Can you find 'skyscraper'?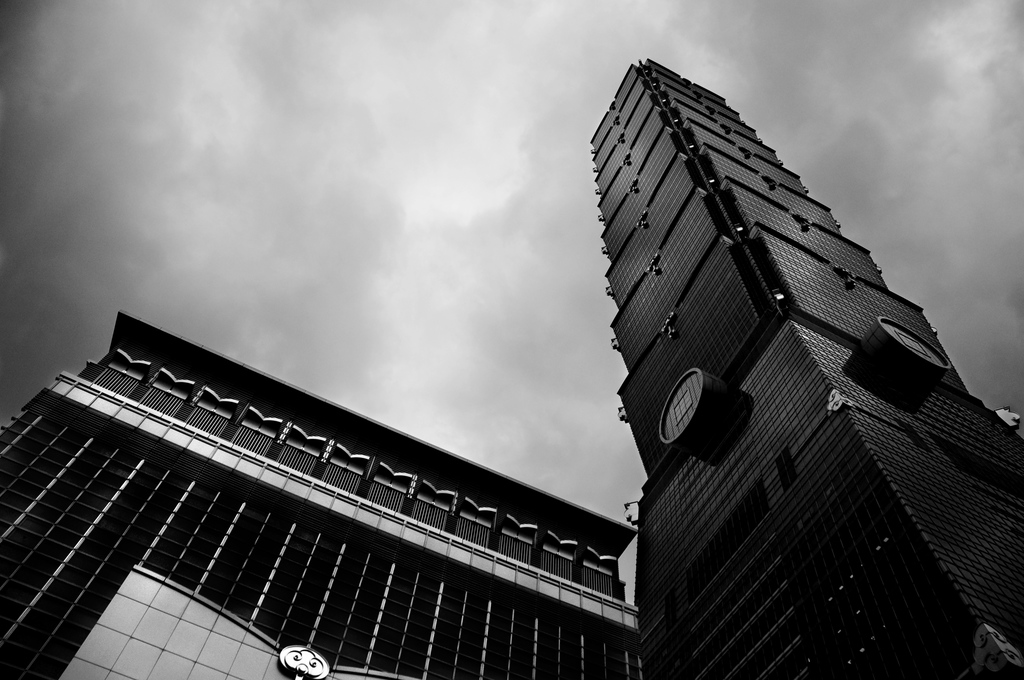
Yes, bounding box: locate(572, 63, 1023, 644).
